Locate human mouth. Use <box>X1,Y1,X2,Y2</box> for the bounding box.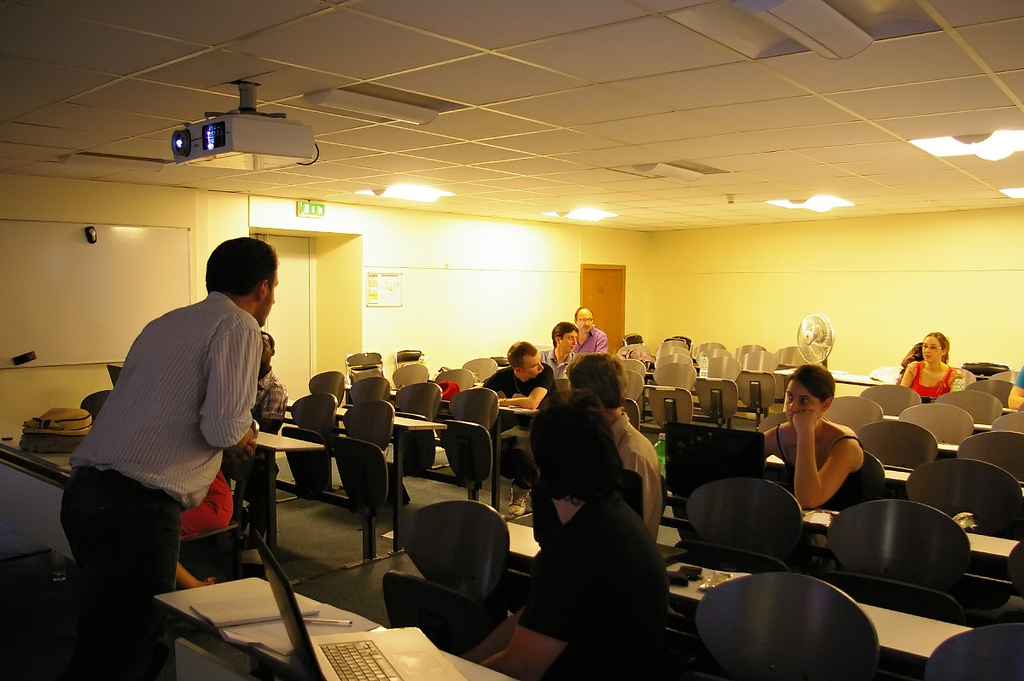
<box>923,353,932,361</box>.
